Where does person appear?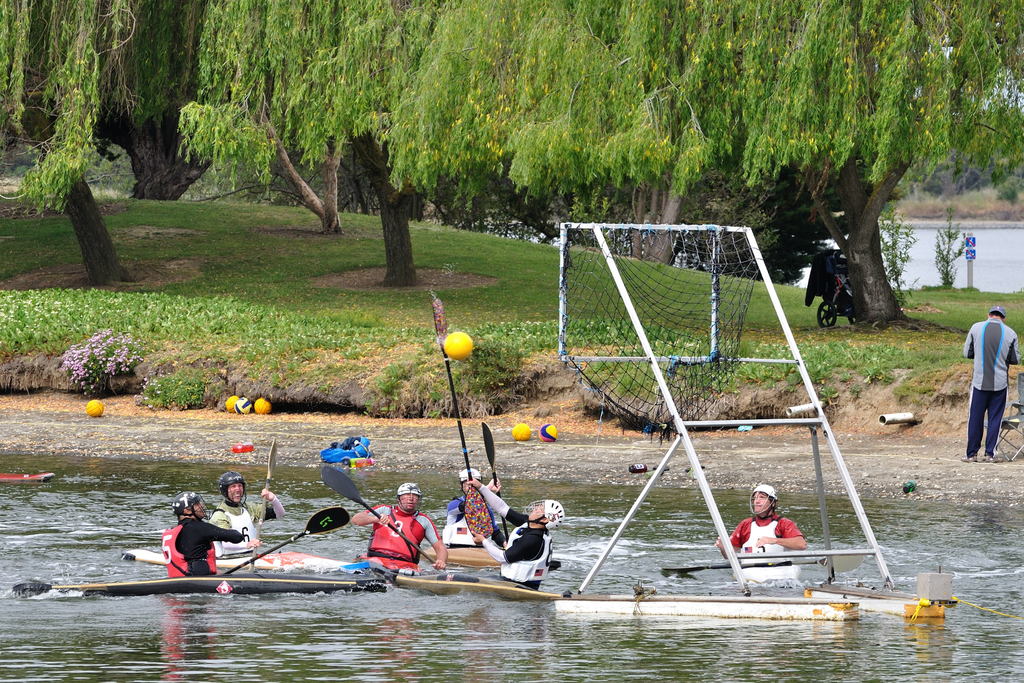
Appears at 961:304:1023:461.
